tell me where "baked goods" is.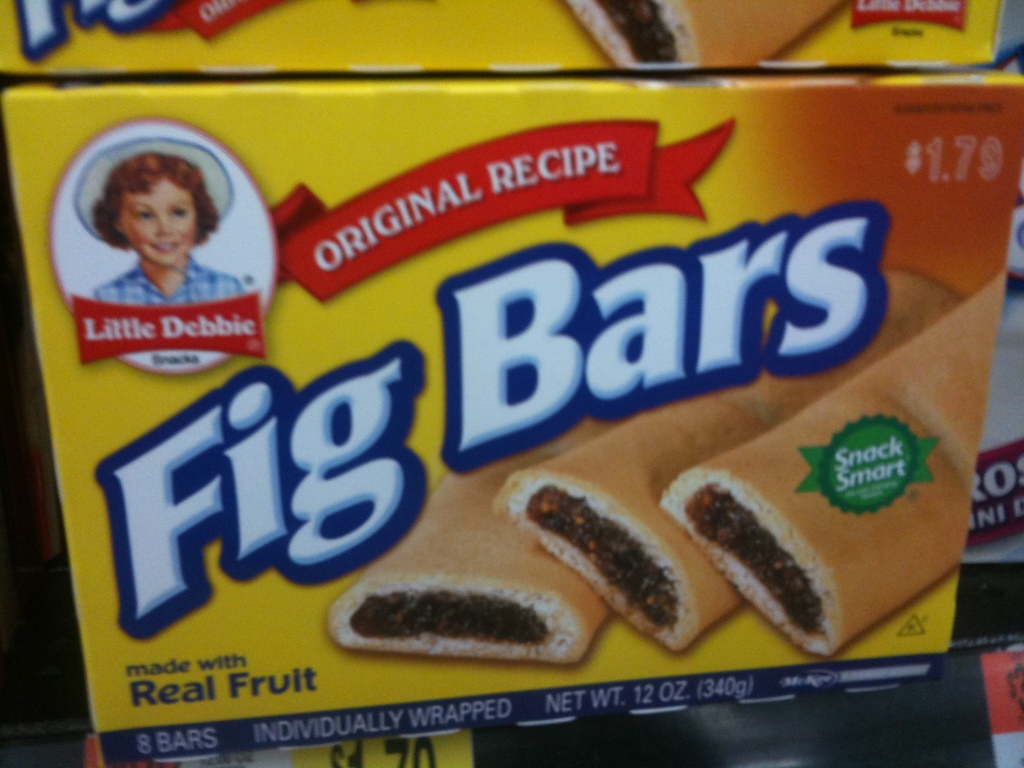
"baked goods" is at x1=326 y1=413 x2=622 y2=669.
